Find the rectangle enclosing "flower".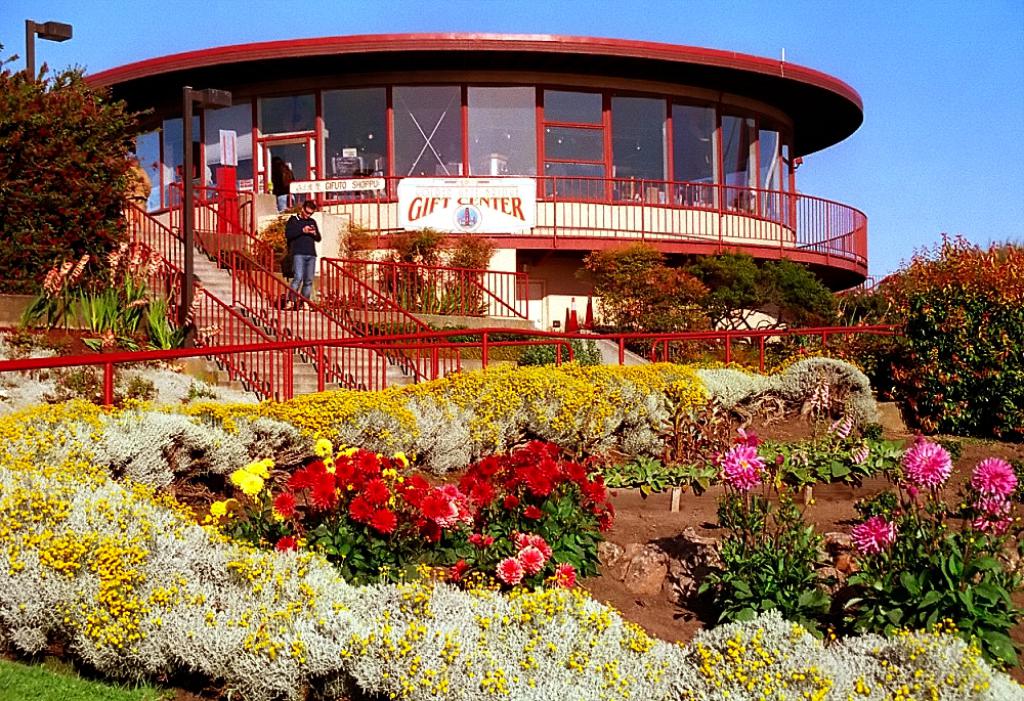
(886,429,986,524).
